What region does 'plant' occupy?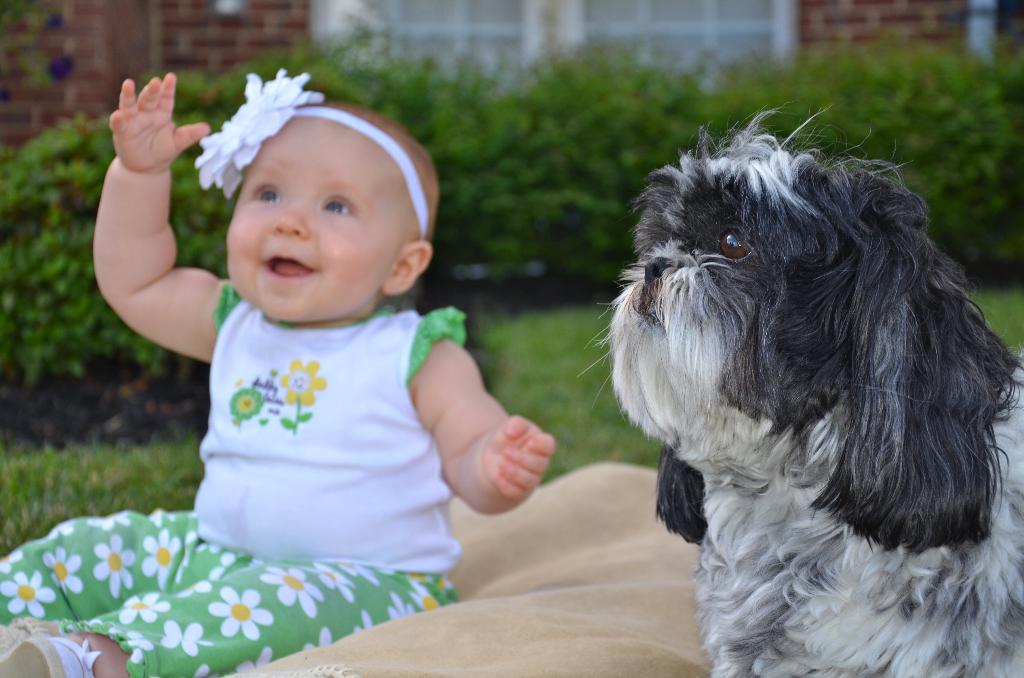
left=0, top=104, right=243, bottom=439.
